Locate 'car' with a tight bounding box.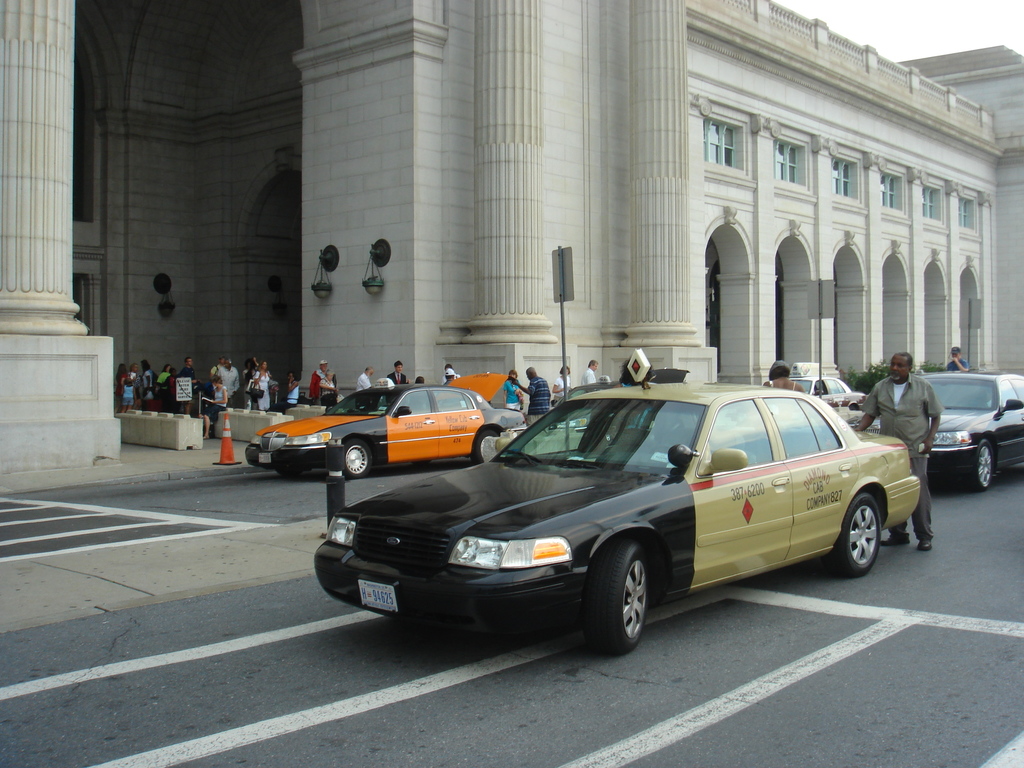
box(781, 362, 874, 425).
